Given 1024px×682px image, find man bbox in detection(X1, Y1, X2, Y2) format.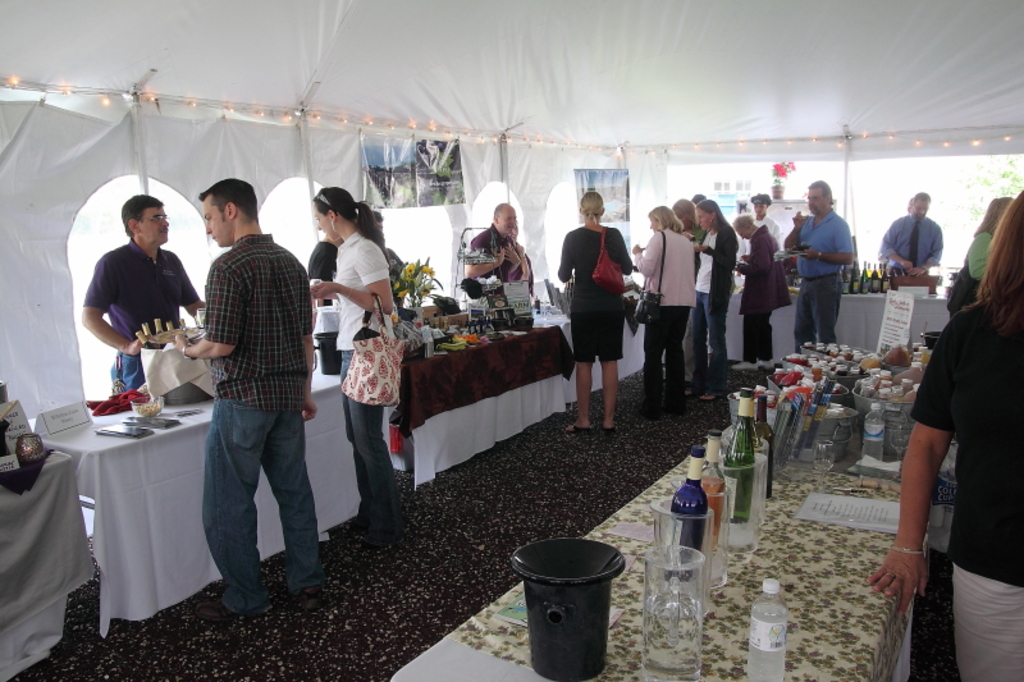
detection(780, 177, 856, 358).
